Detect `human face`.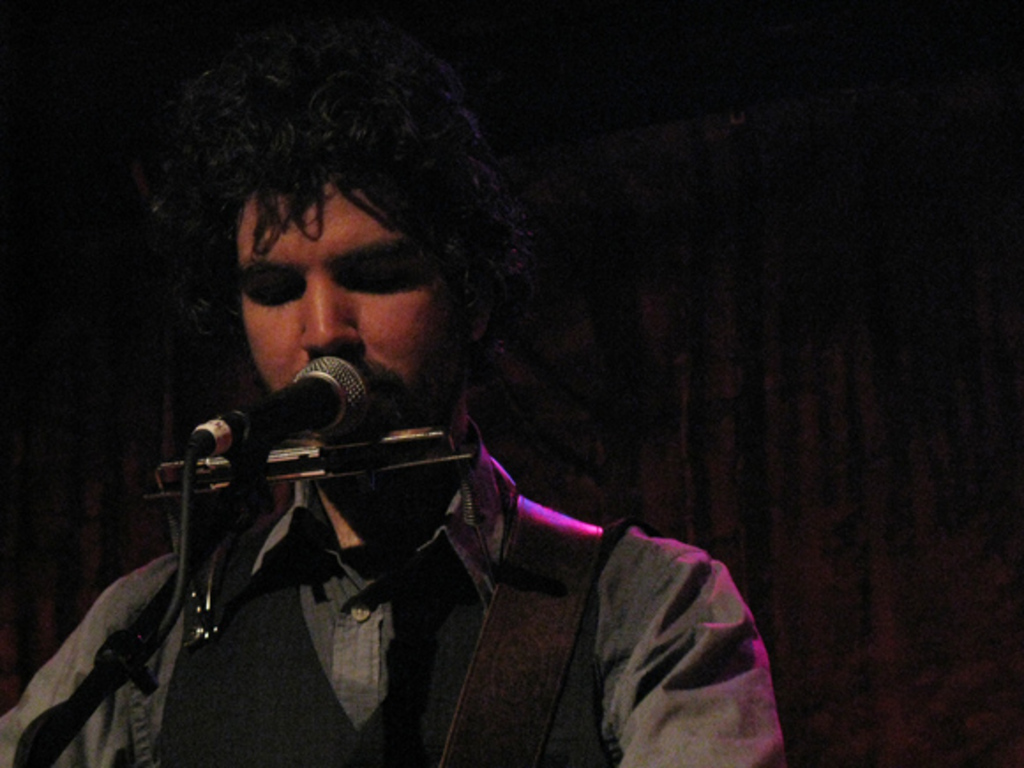
Detected at {"left": 245, "top": 178, "right": 468, "bottom": 454}.
